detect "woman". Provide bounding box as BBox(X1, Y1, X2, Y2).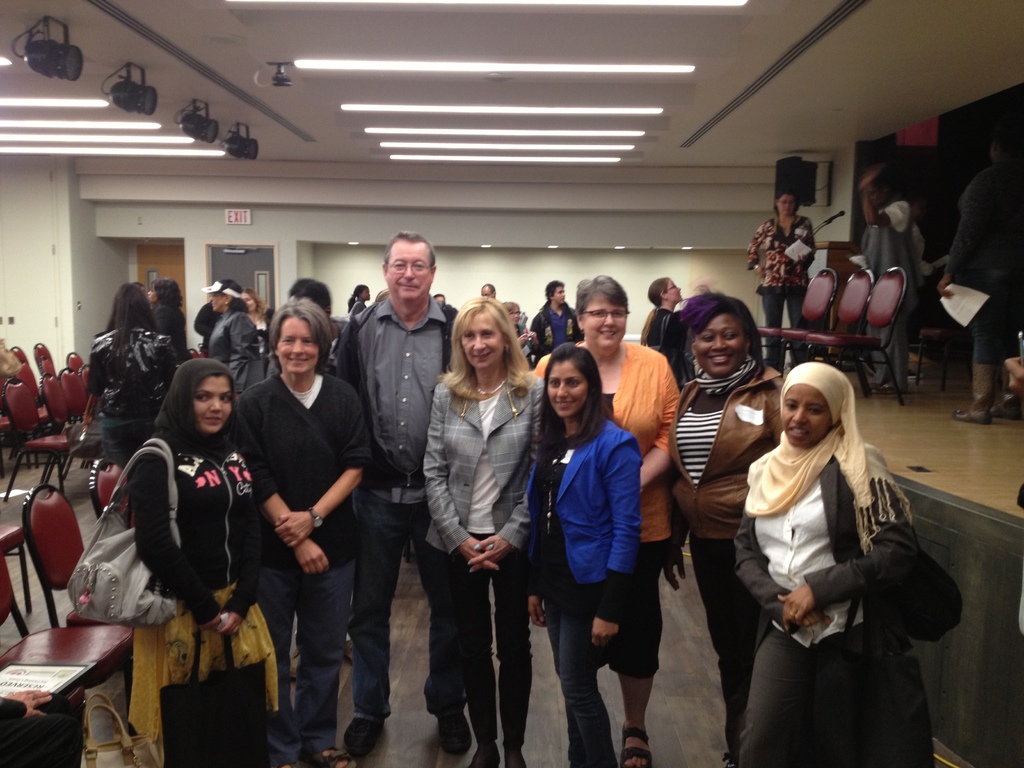
BBox(496, 300, 545, 347).
